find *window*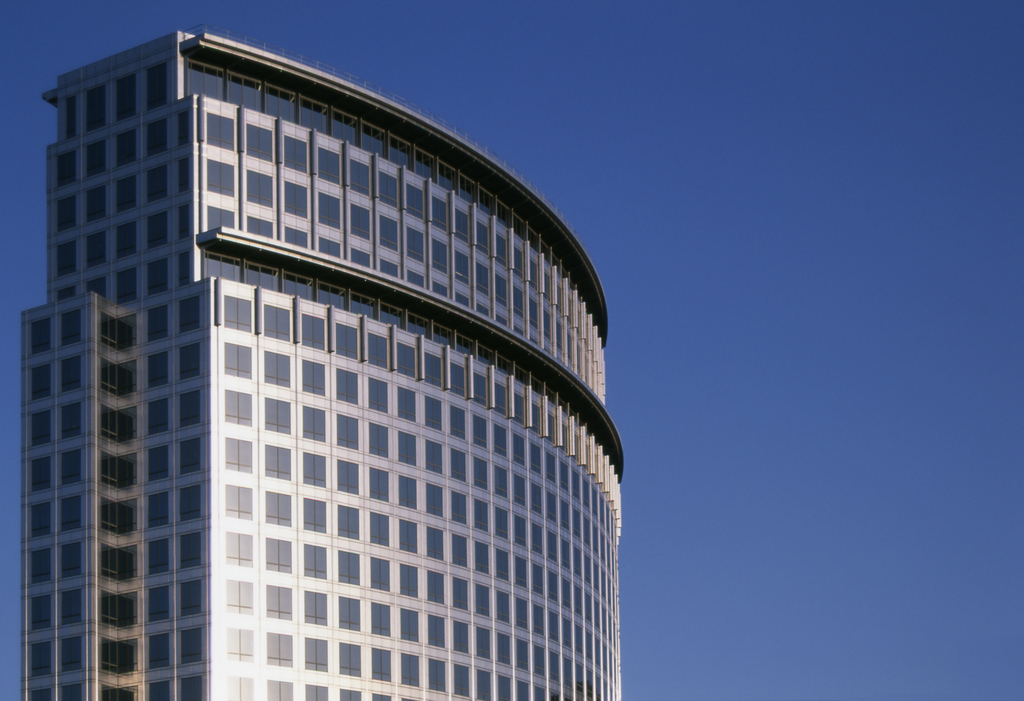
[29, 689, 50, 700]
